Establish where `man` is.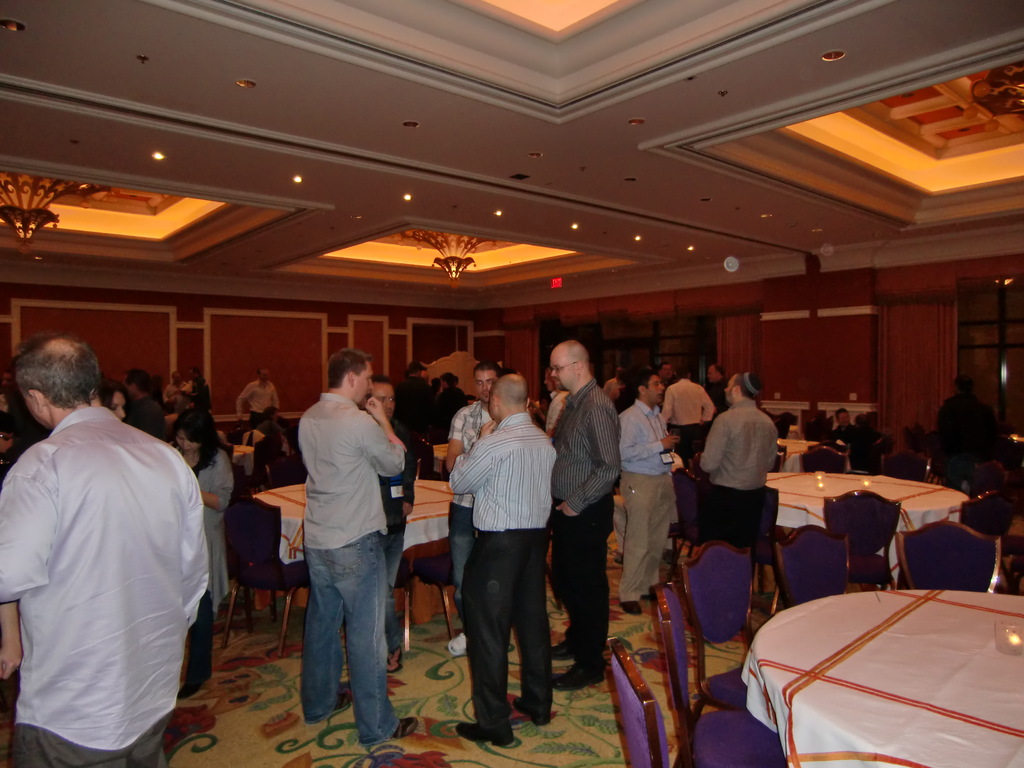
Established at x1=655 y1=363 x2=676 y2=387.
